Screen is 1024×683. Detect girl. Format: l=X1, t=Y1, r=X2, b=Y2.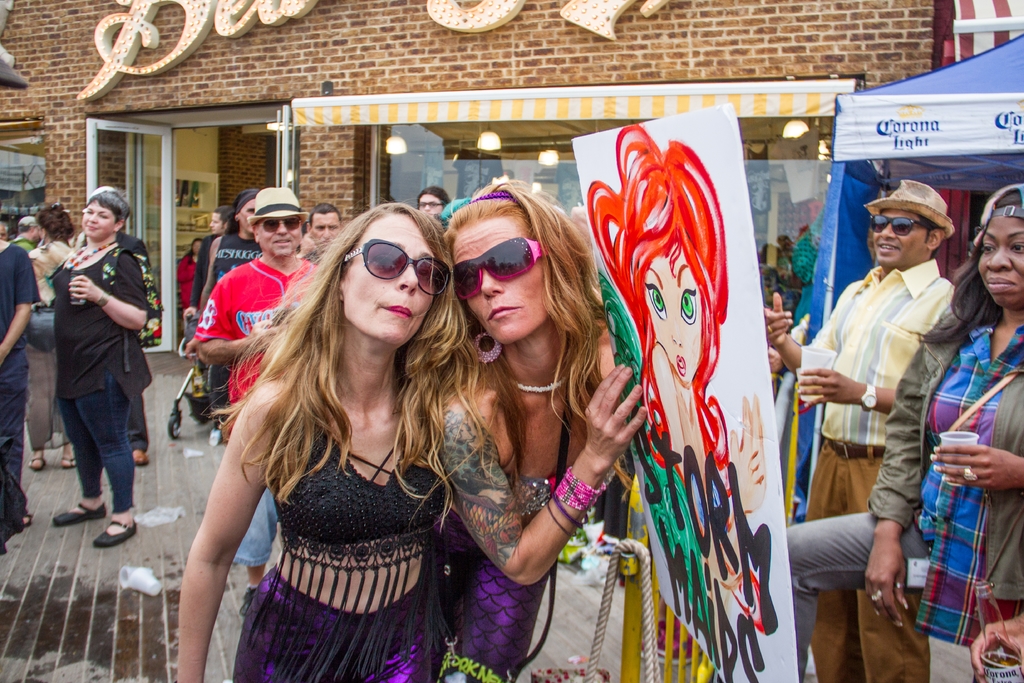
l=173, t=194, r=483, b=682.
